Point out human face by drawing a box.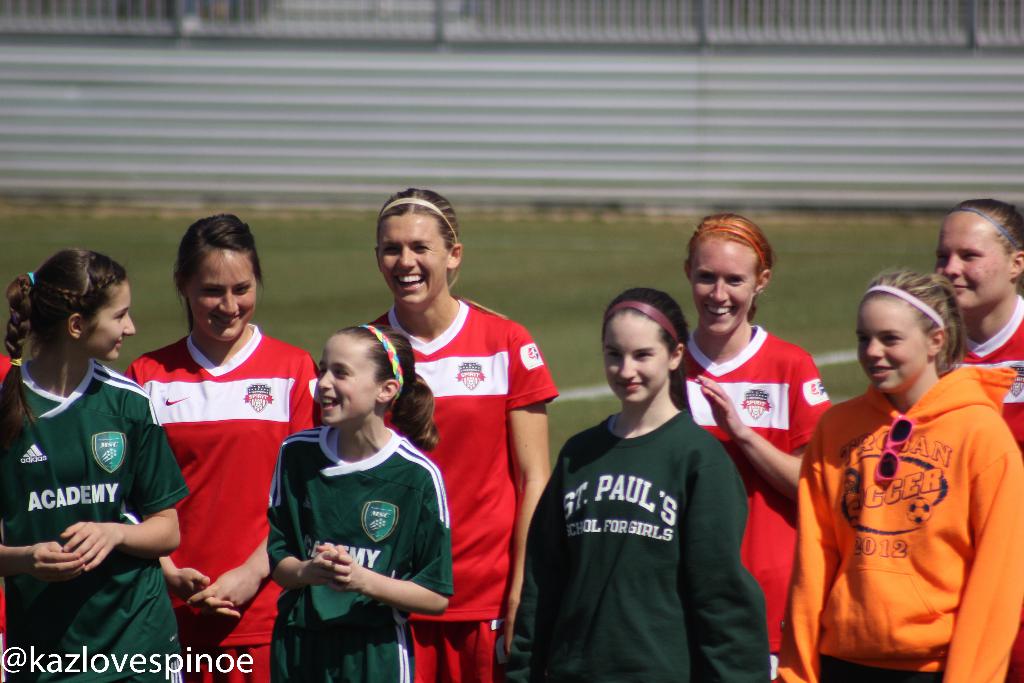
x1=932, y1=200, x2=1013, y2=304.
